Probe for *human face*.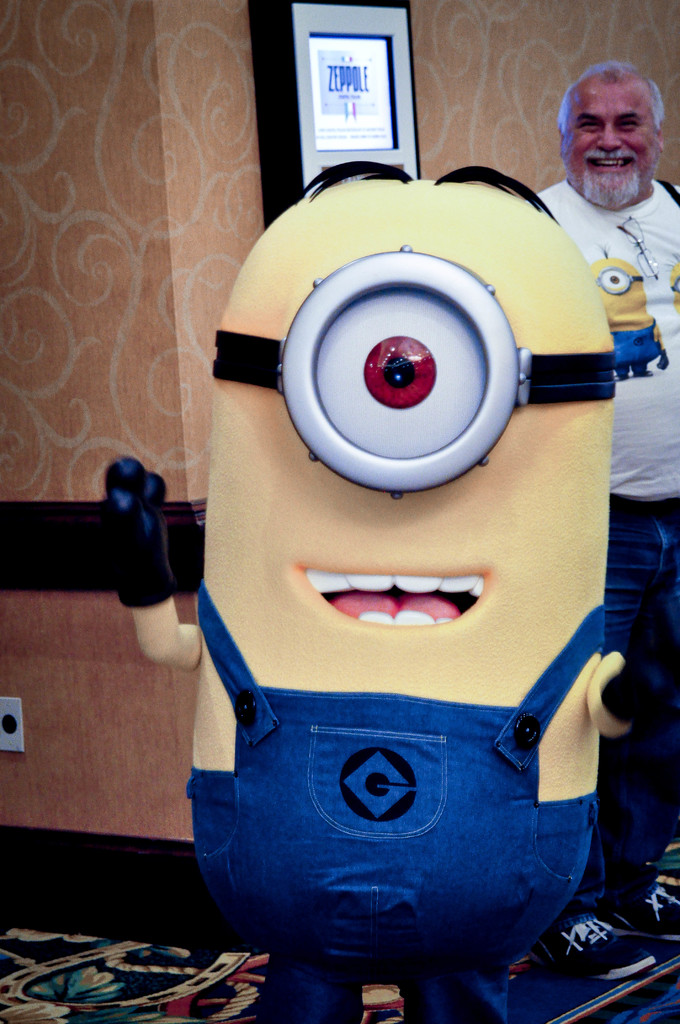
Probe result: [x1=565, y1=84, x2=659, y2=207].
